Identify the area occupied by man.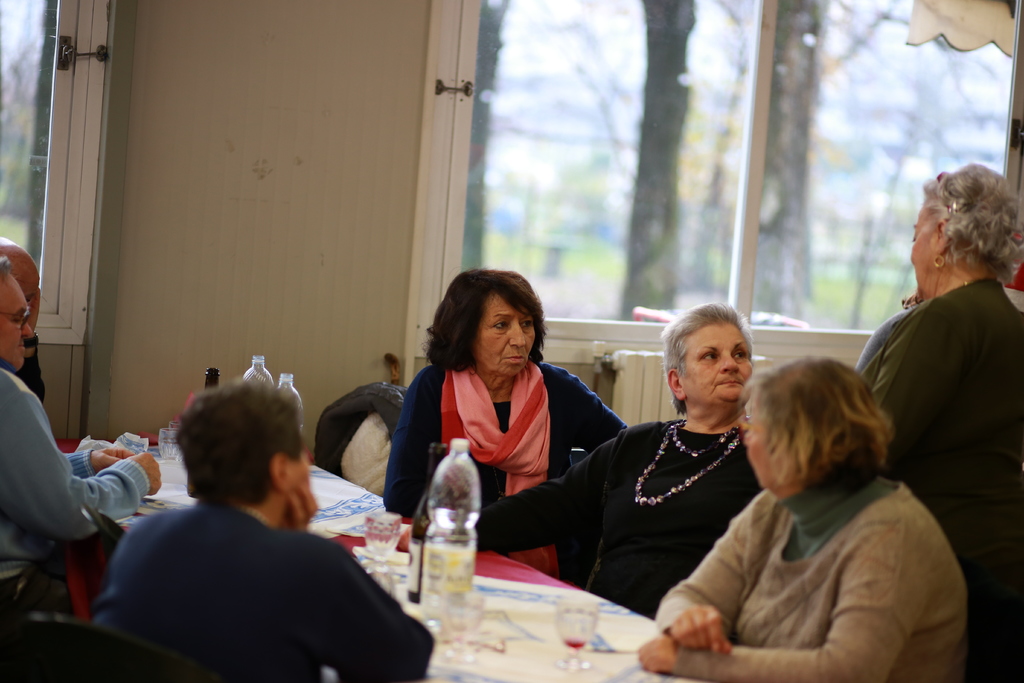
Area: {"x1": 79, "y1": 380, "x2": 415, "y2": 671}.
